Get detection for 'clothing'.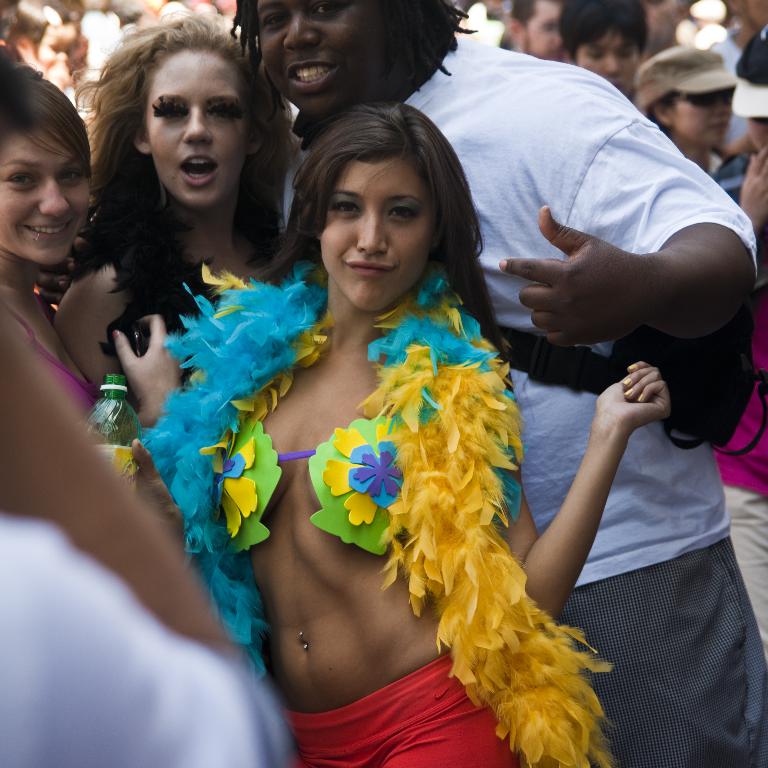
Detection: <region>7, 292, 92, 414</region>.
